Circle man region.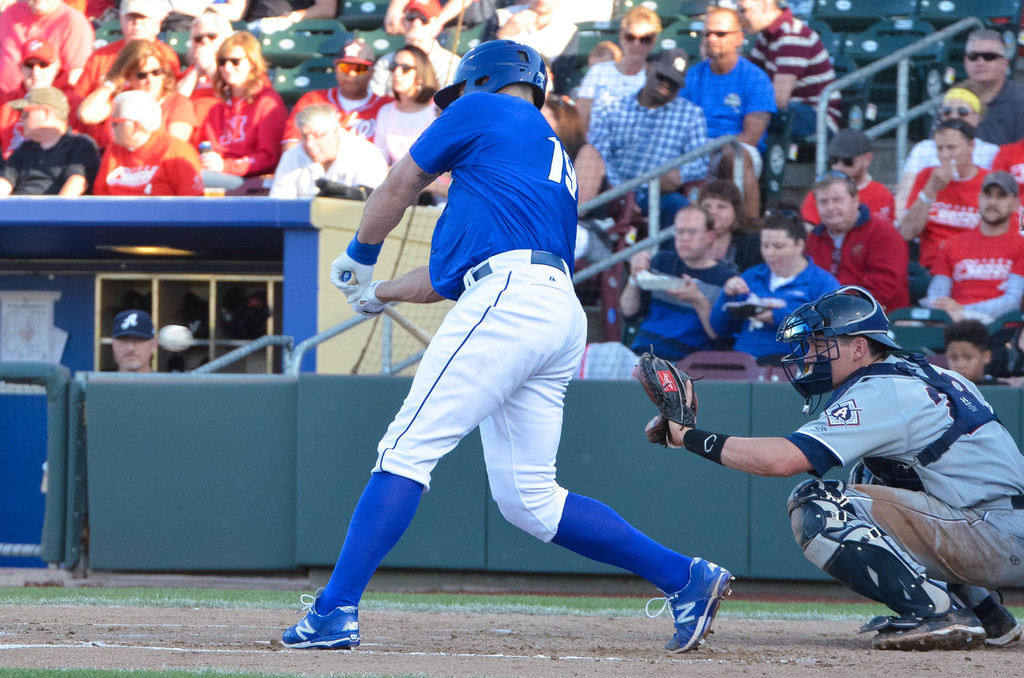
Region: left=708, top=217, right=838, bottom=365.
